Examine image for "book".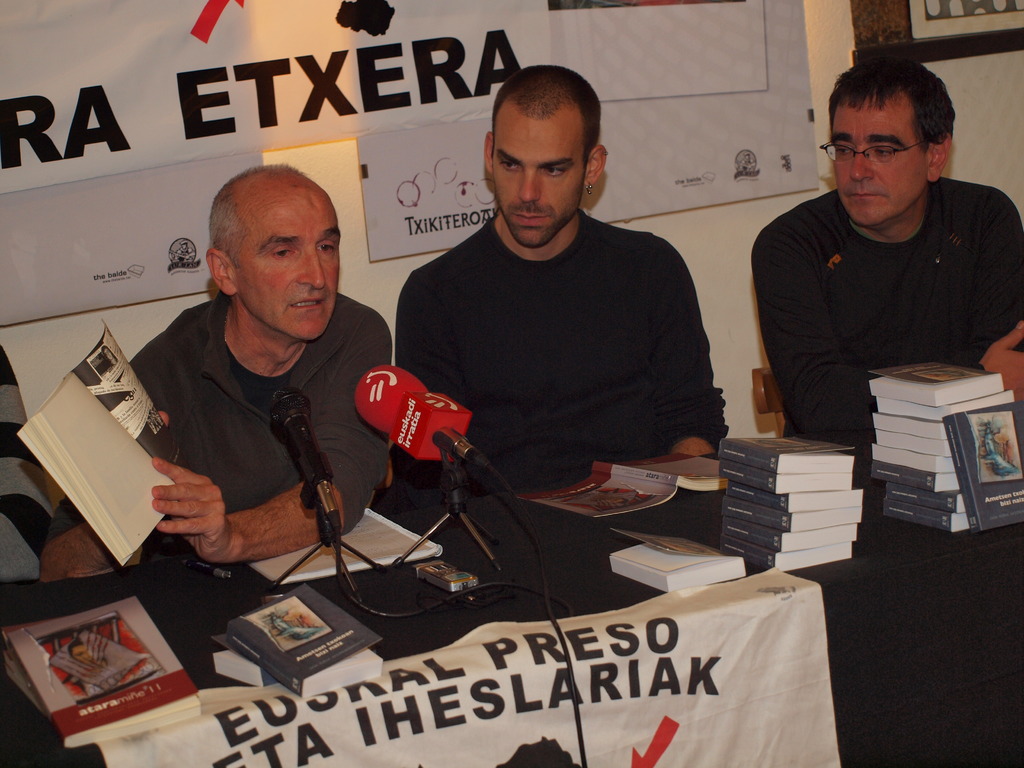
Examination result: select_region(17, 320, 188, 569).
